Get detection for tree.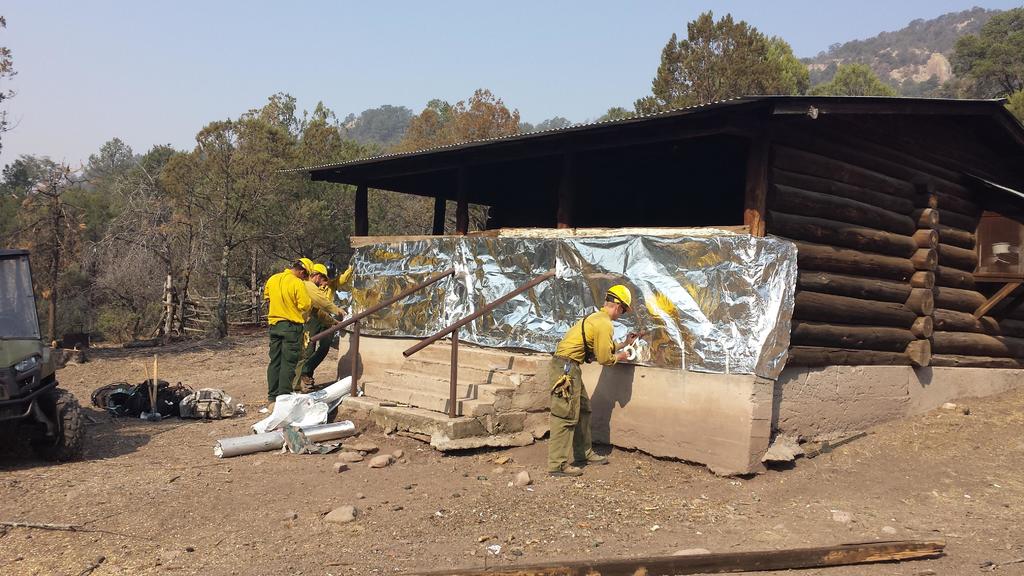
Detection: bbox(758, 30, 820, 97).
